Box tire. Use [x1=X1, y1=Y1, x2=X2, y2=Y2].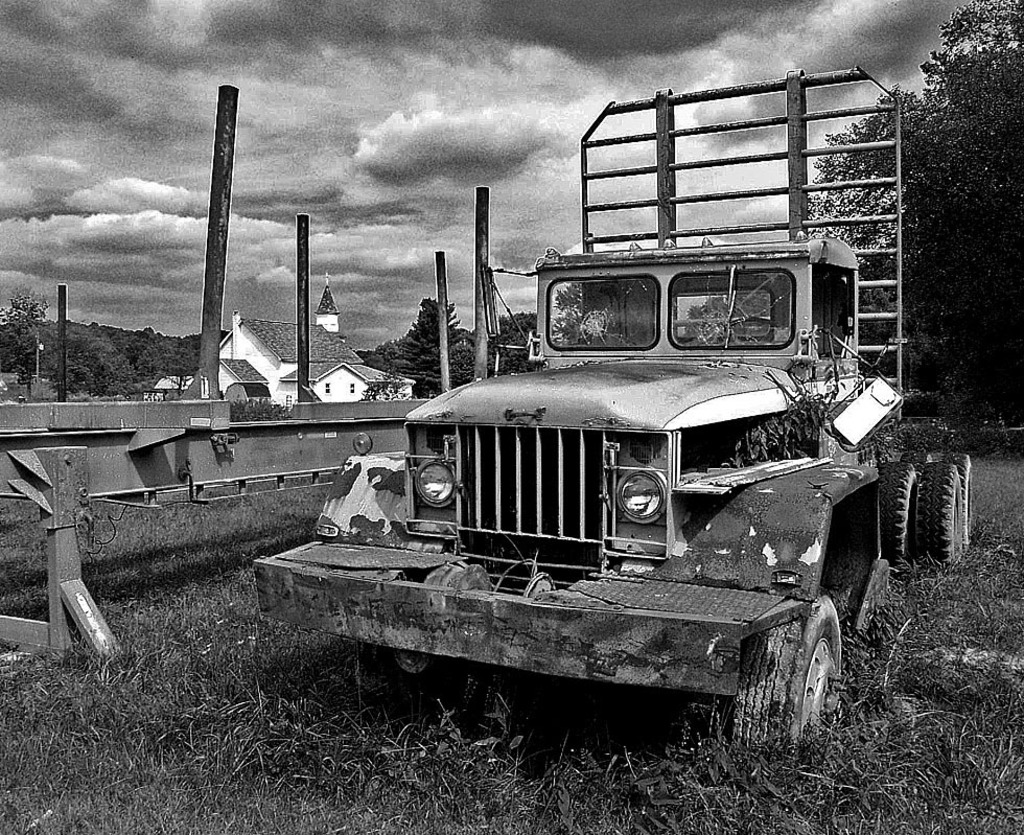
[x1=728, y1=590, x2=861, y2=771].
